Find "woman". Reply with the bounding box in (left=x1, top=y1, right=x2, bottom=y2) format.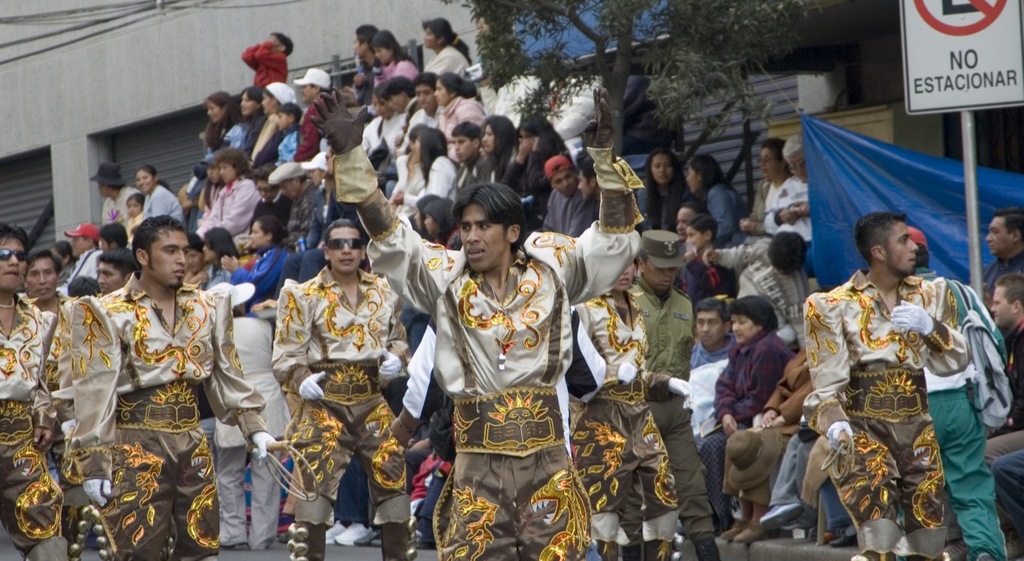
(left=714, top=295, right=798, bottom=543).
